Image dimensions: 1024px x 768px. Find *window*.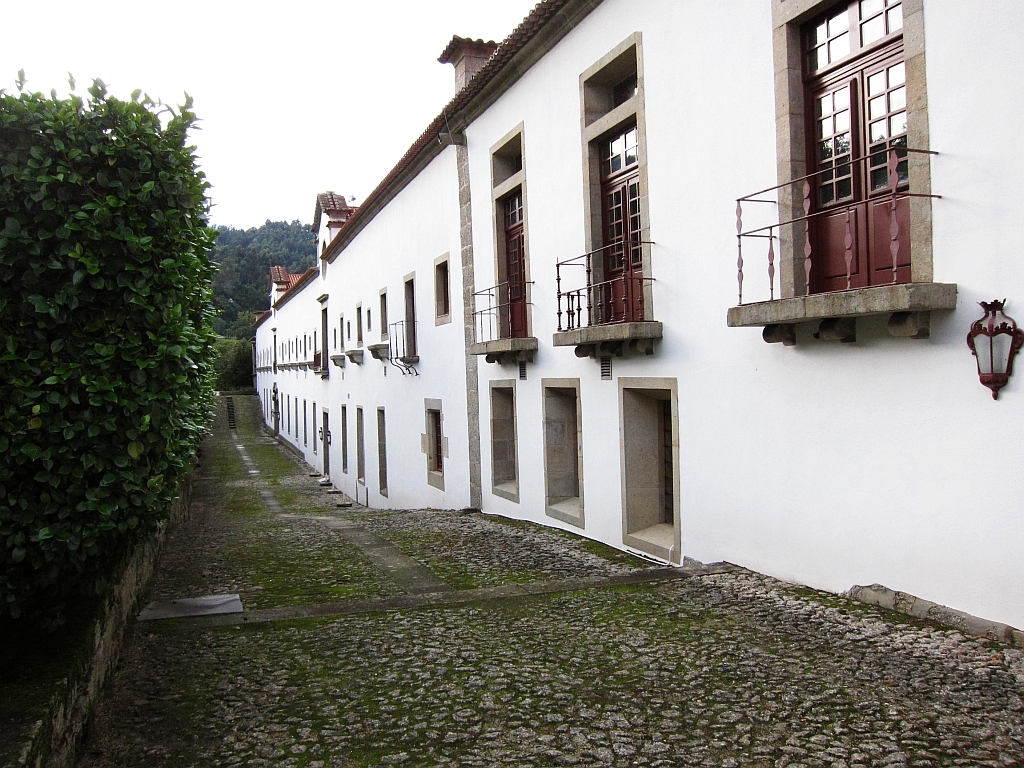
crop(336, 311, 347, 353).
